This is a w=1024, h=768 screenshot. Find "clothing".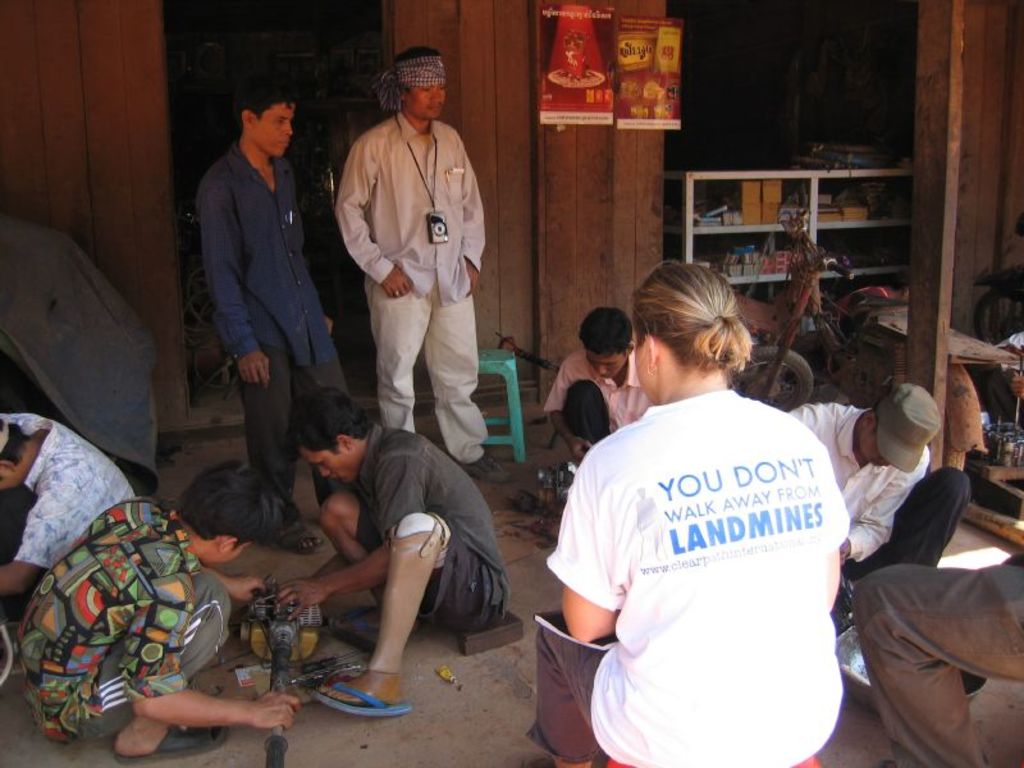
Bounding box: crop(330, 105, 488, 463).
